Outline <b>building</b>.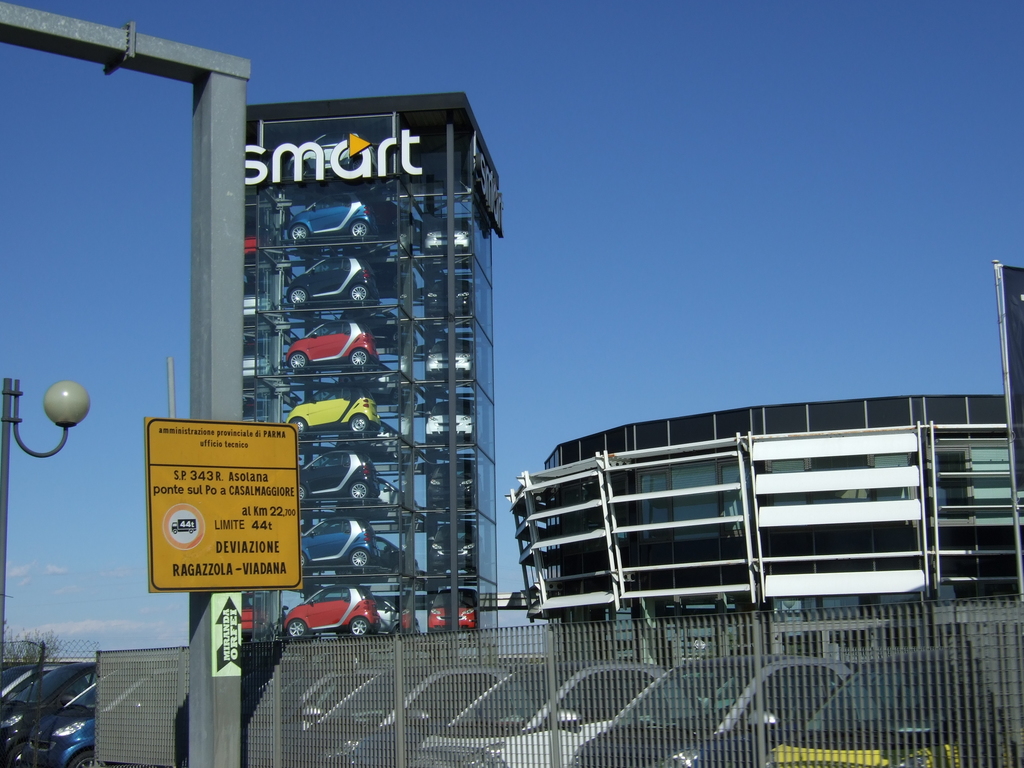
Outline: (239, 93, 500, 667).
